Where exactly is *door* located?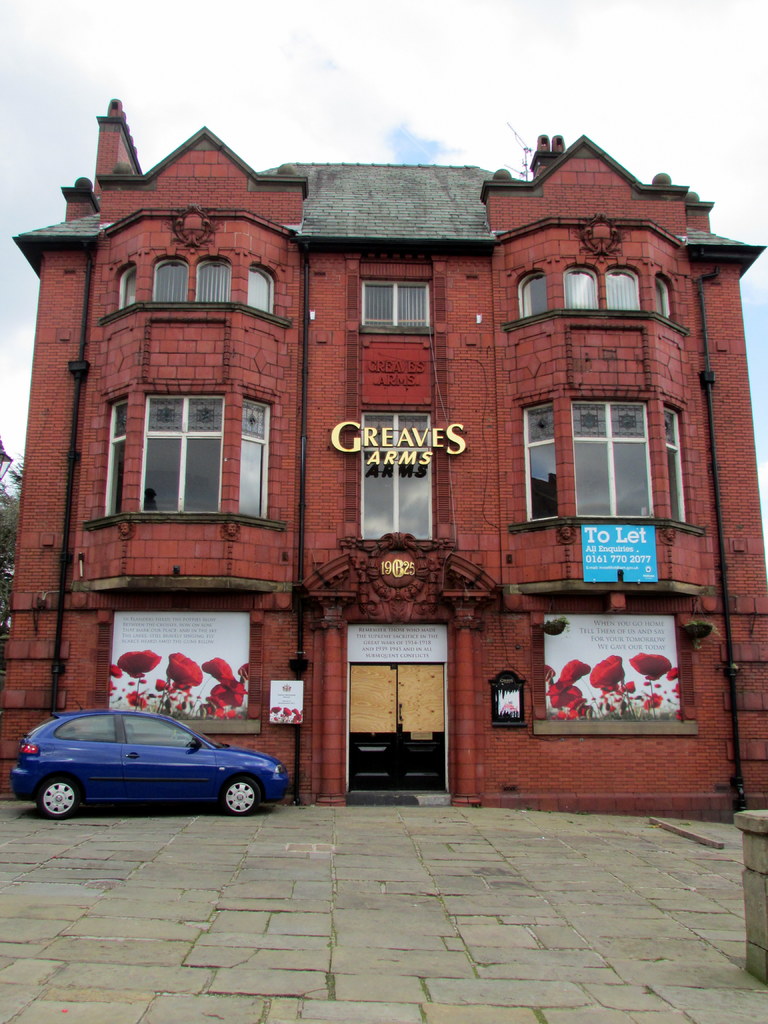
Its bounding box is x1=342, y1=659, x2=449, y2=795.
